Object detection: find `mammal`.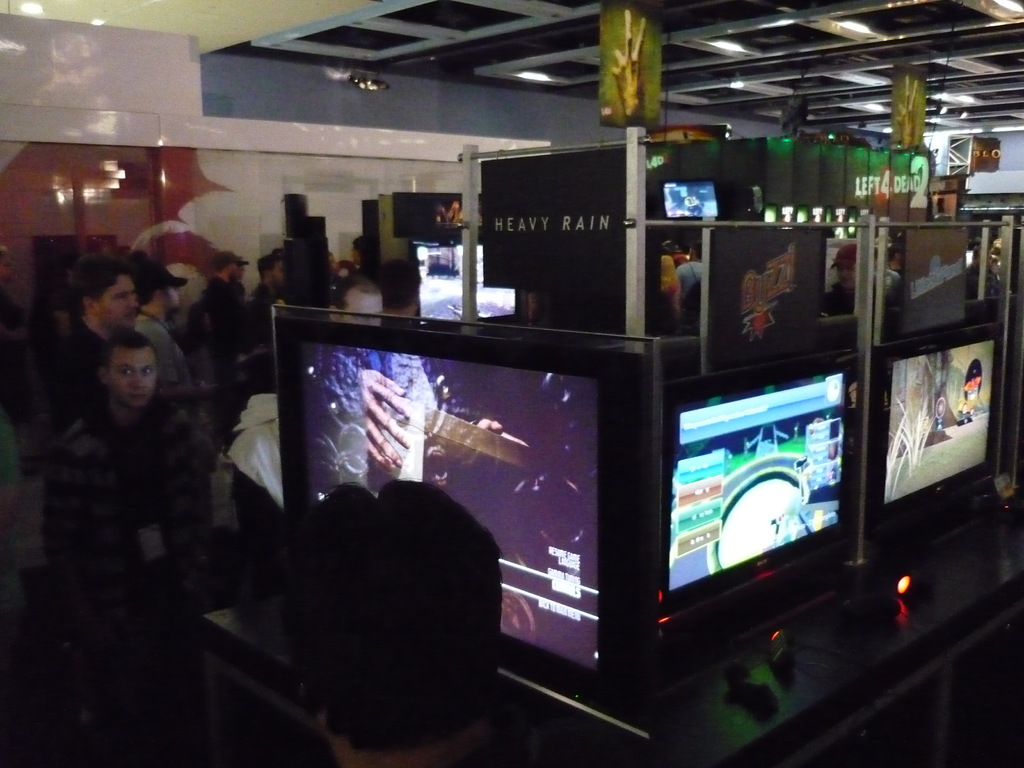
x1=227 y1=355 x2=283 y2=509.
